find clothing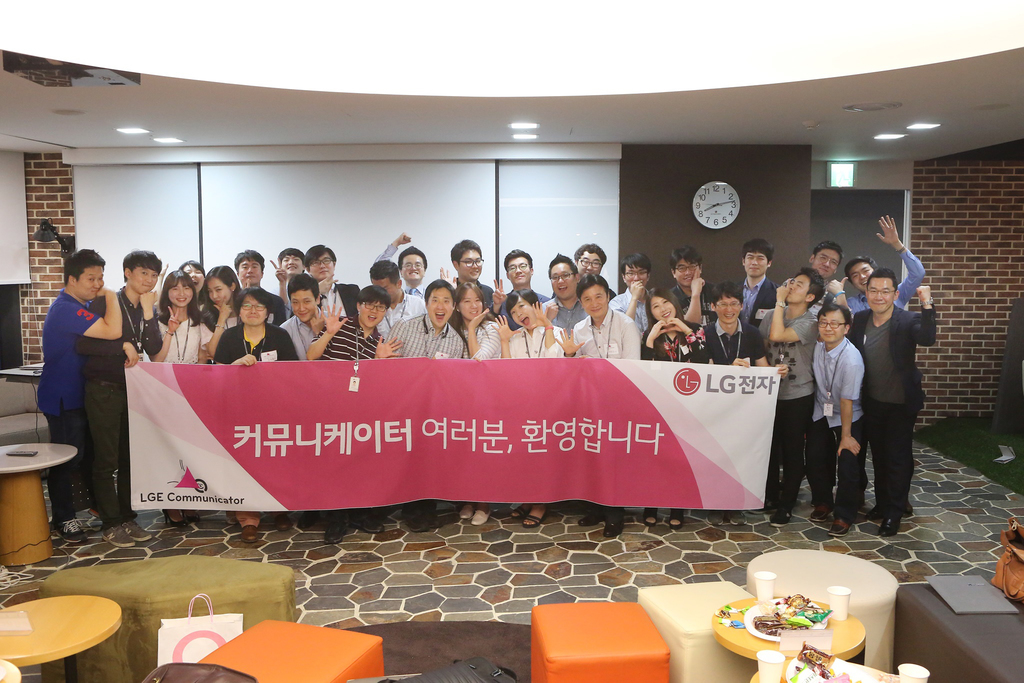
541, 296, 590, 338
